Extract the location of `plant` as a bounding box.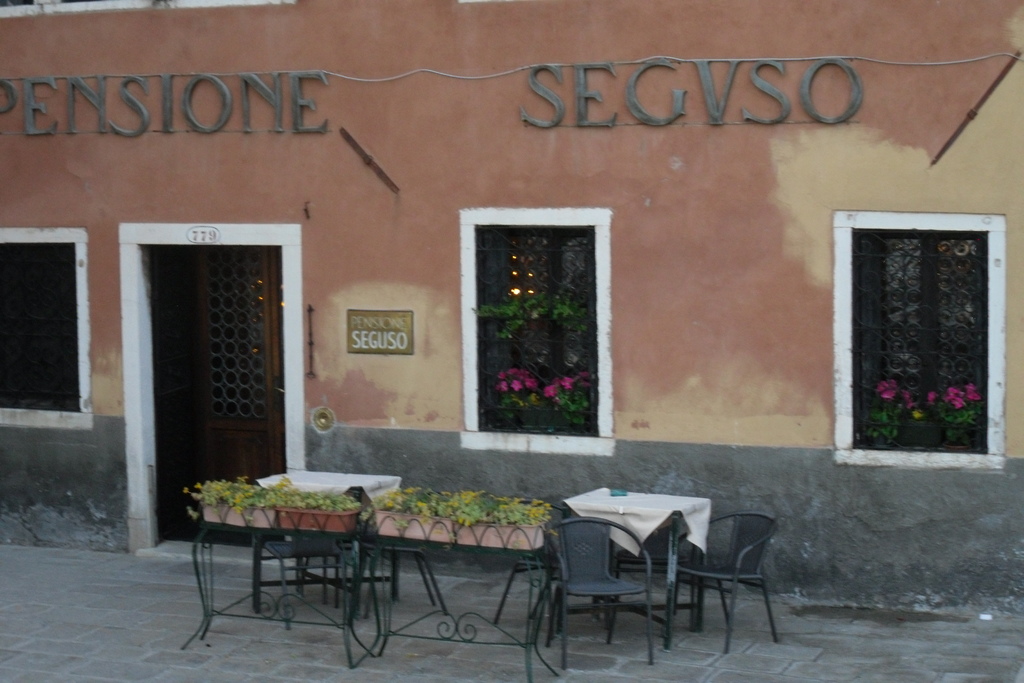
852,354,935,445.
